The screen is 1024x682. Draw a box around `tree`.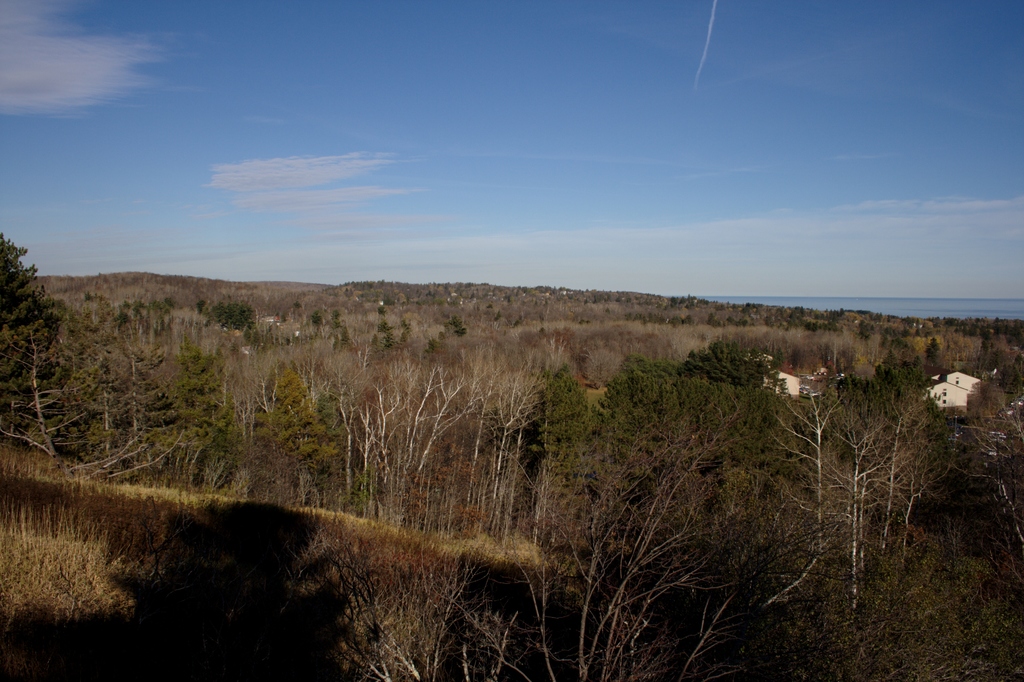
bbox(376, 346, 465, 535).
